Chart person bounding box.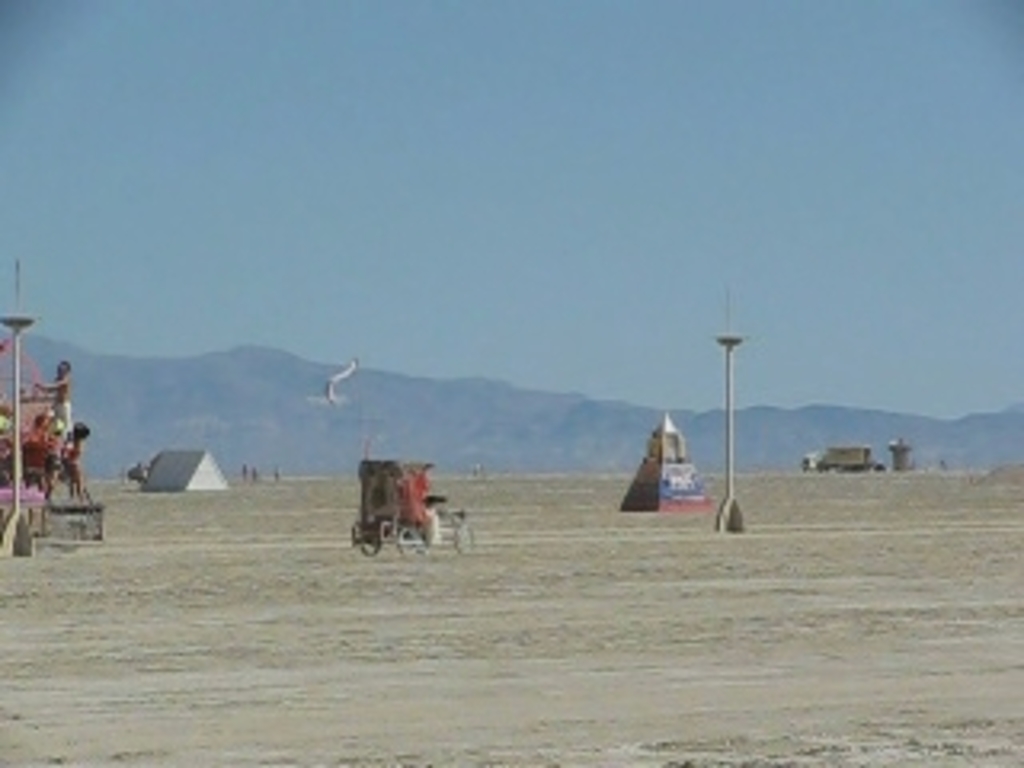
Charted: <box>32,358,77,429</box>.
